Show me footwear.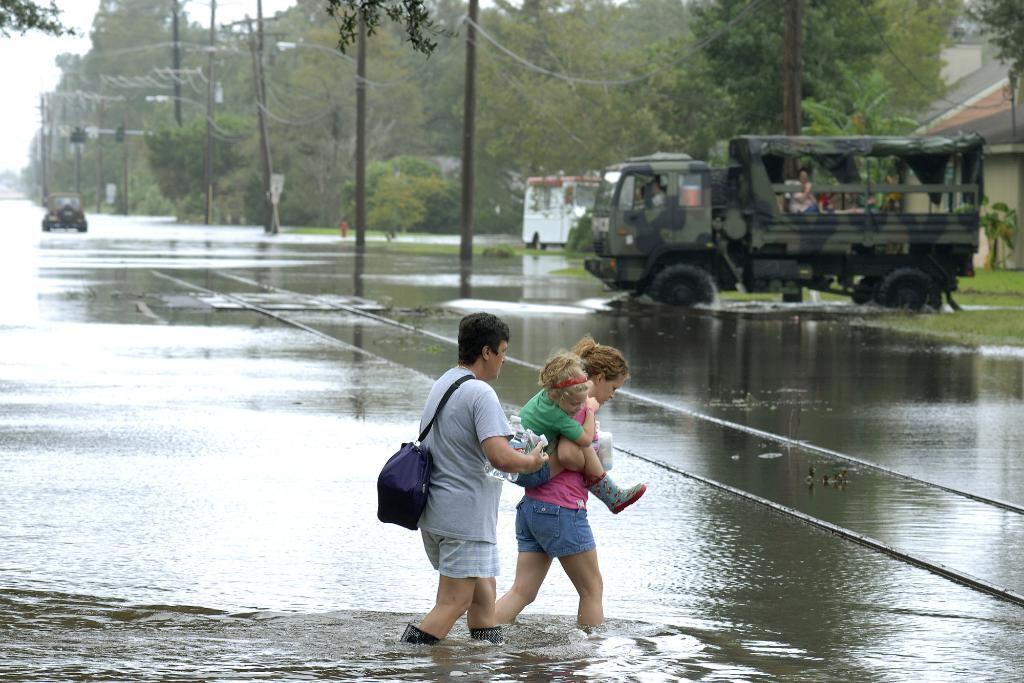
footwear is here: (588, 471, 641, 513).
